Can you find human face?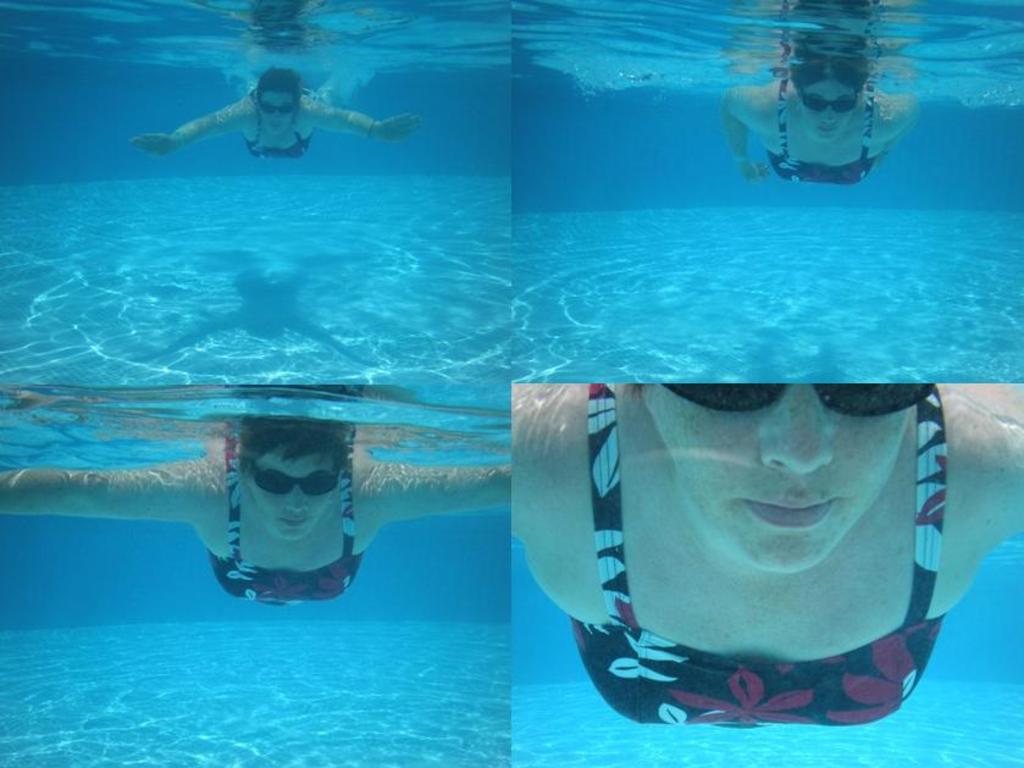
Yes, bounding box: 260, 83, 298, 138.
